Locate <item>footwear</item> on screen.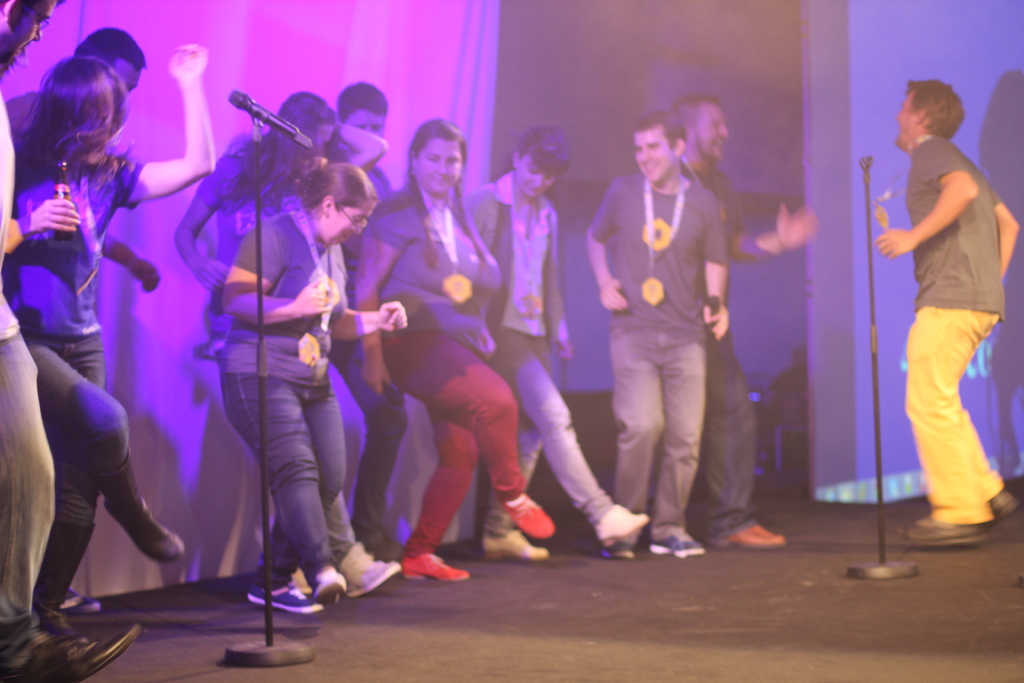
On screen at [479,525,550,565].
